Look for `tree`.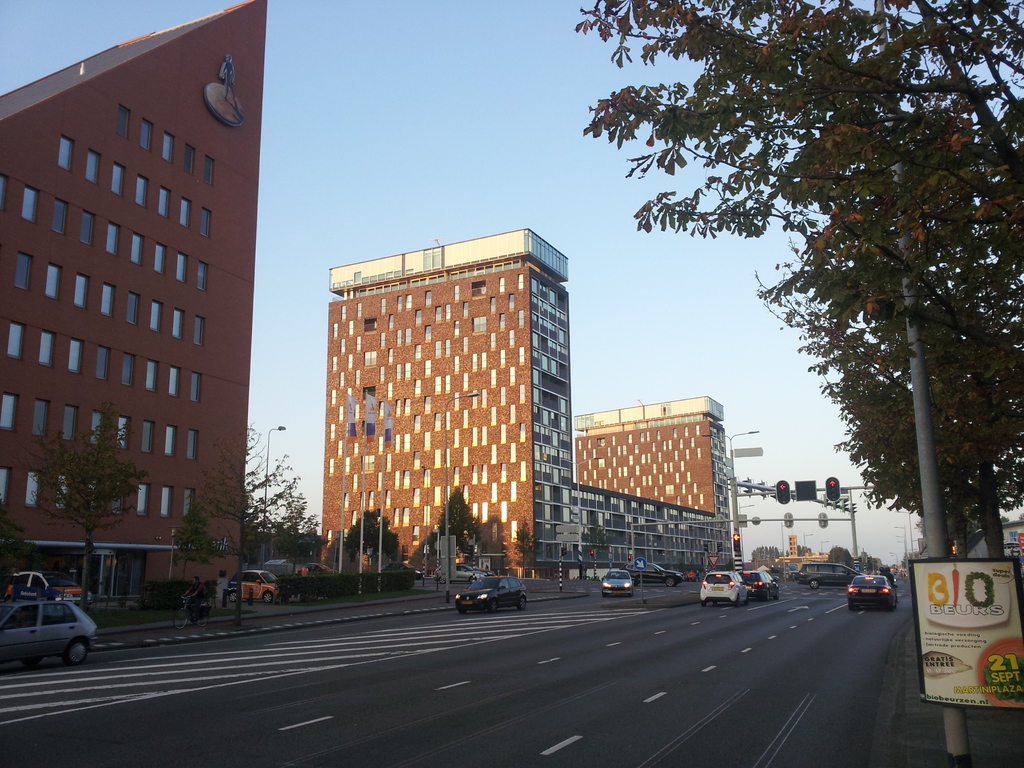
Found: 271,518,321,616.
